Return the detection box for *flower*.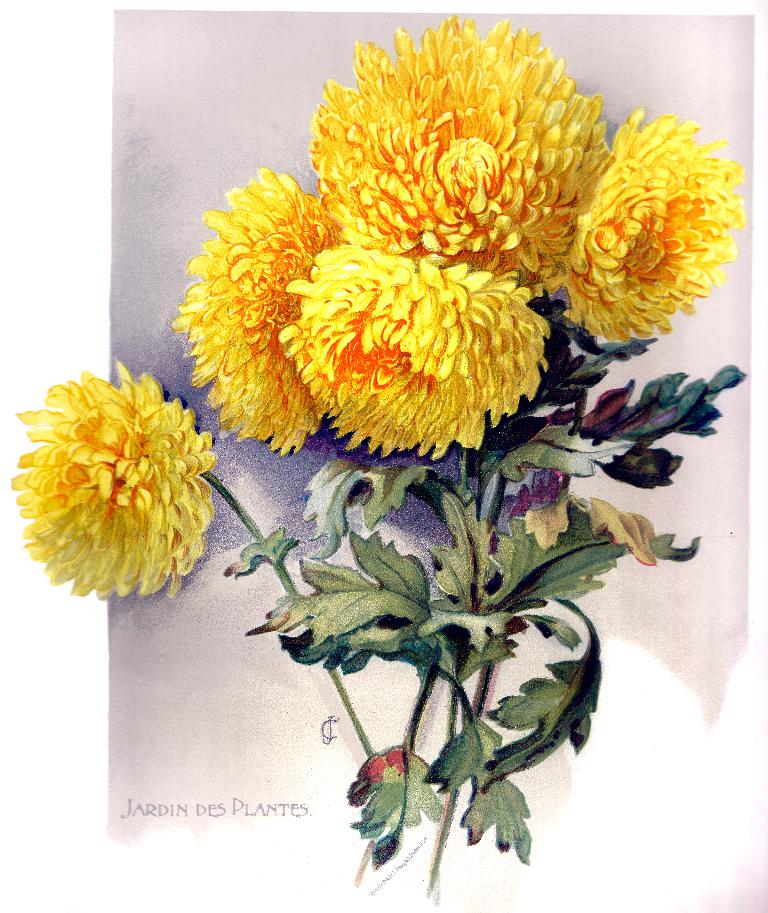
Rect(166, 163, 343, 454).
